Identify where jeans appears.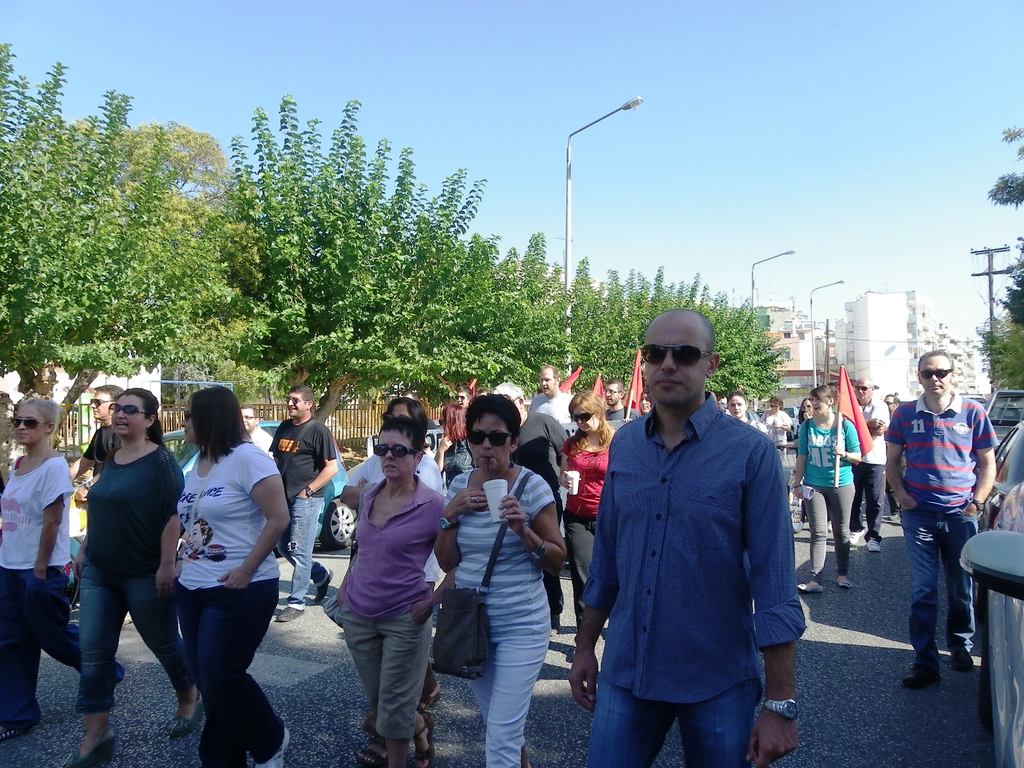
Appears at <bbox>79, 554, 198, 712</bbox>.
